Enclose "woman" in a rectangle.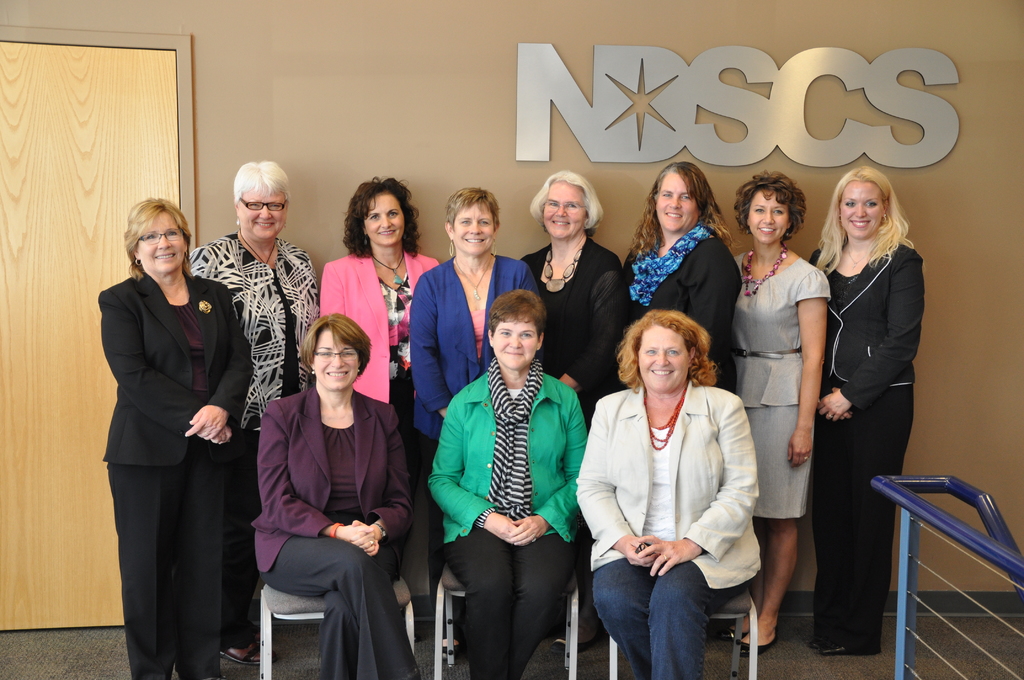
rect(309, 175, 440, 477).
